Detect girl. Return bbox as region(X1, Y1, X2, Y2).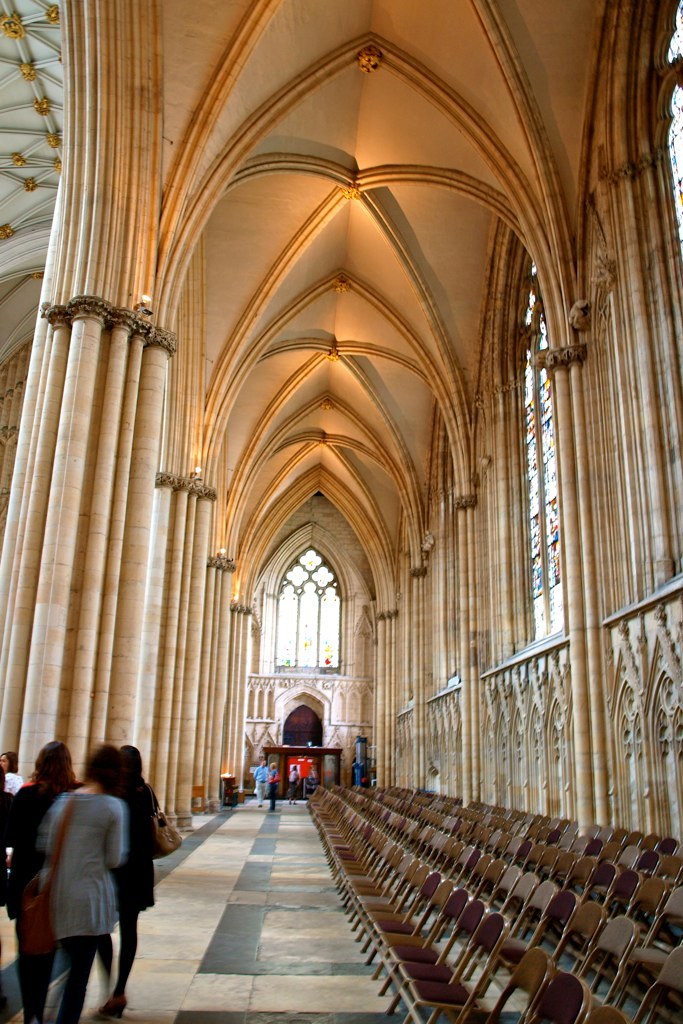
region(44, 744, 127, 1023).
